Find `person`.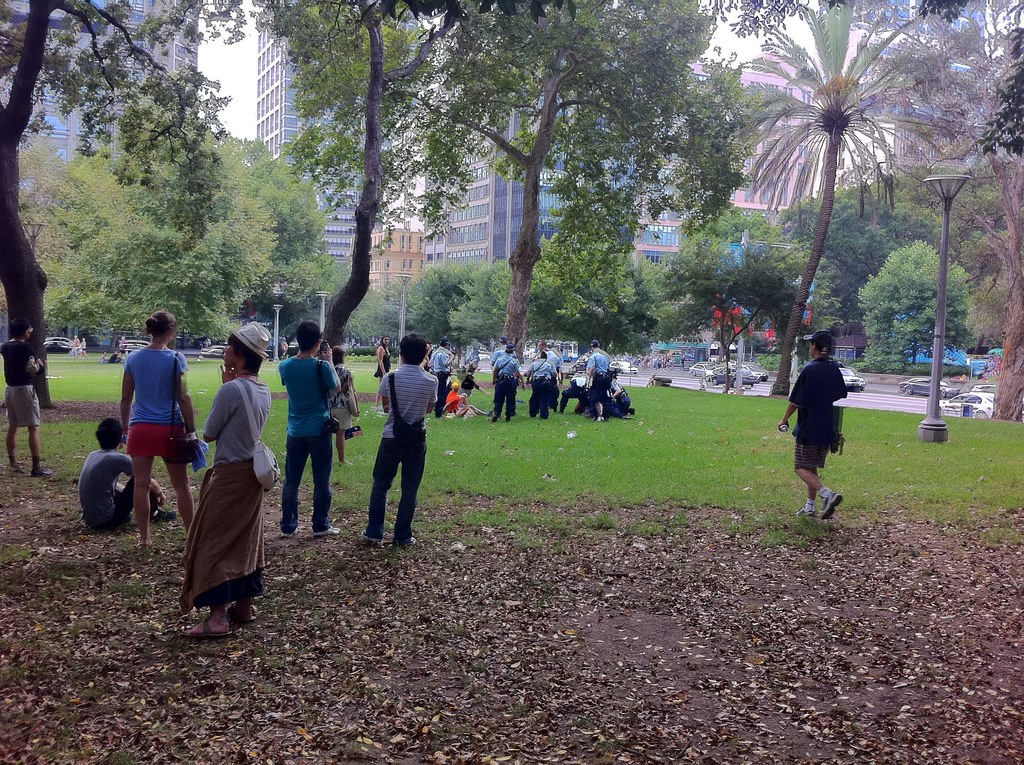
box=[273, 319, 344, 540].
